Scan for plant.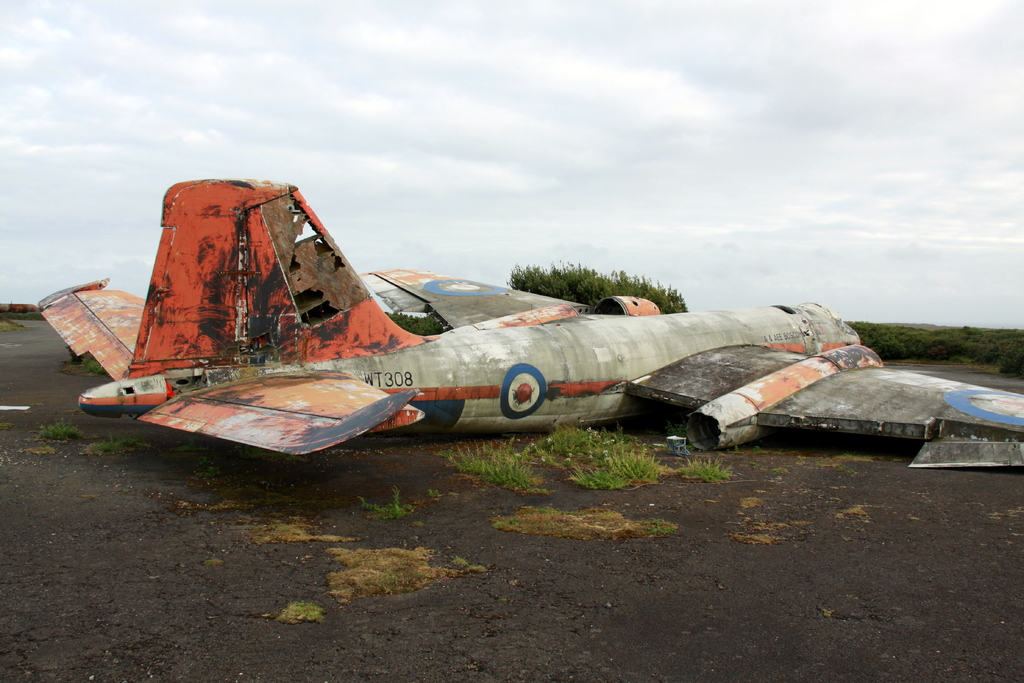
Scan result: [x1=0, y1=299, x2=50, y2=320].
